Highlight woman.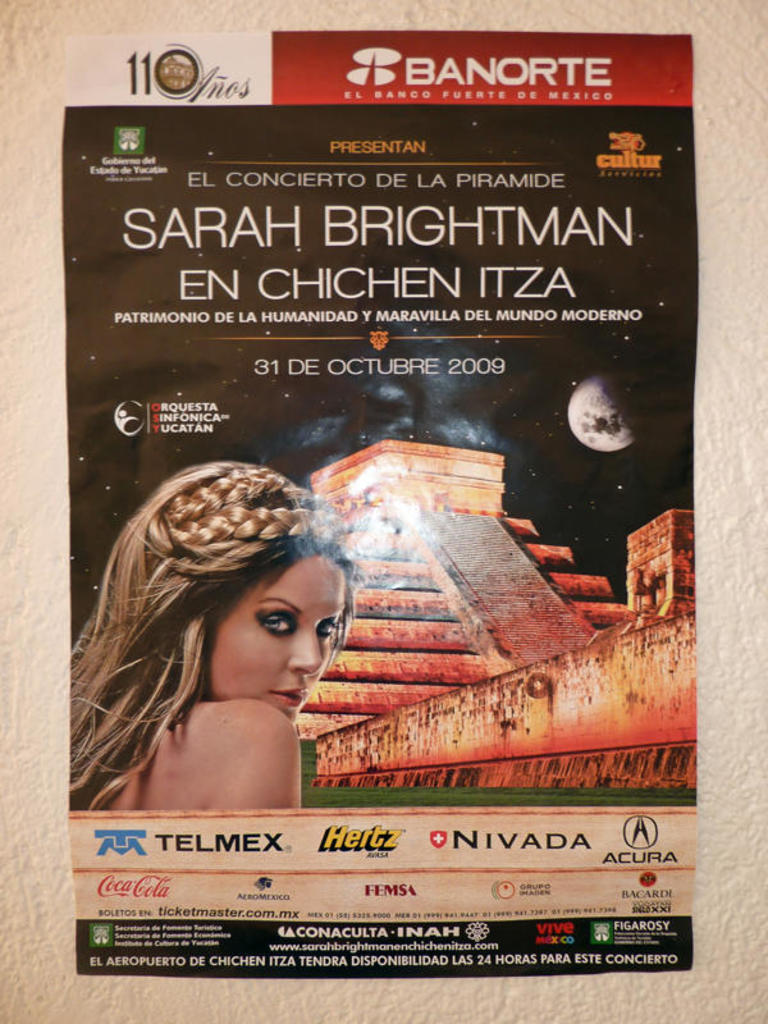
Highlighted region: bbox(56, 465, 419, 819).
